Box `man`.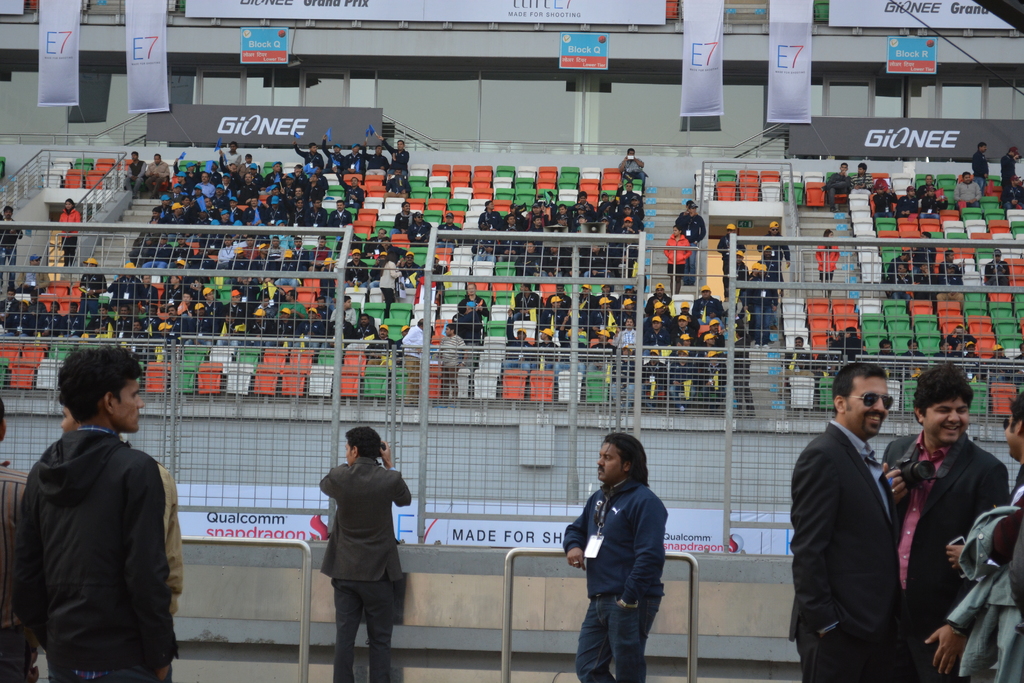
<box>562,435,664,680</box>.
